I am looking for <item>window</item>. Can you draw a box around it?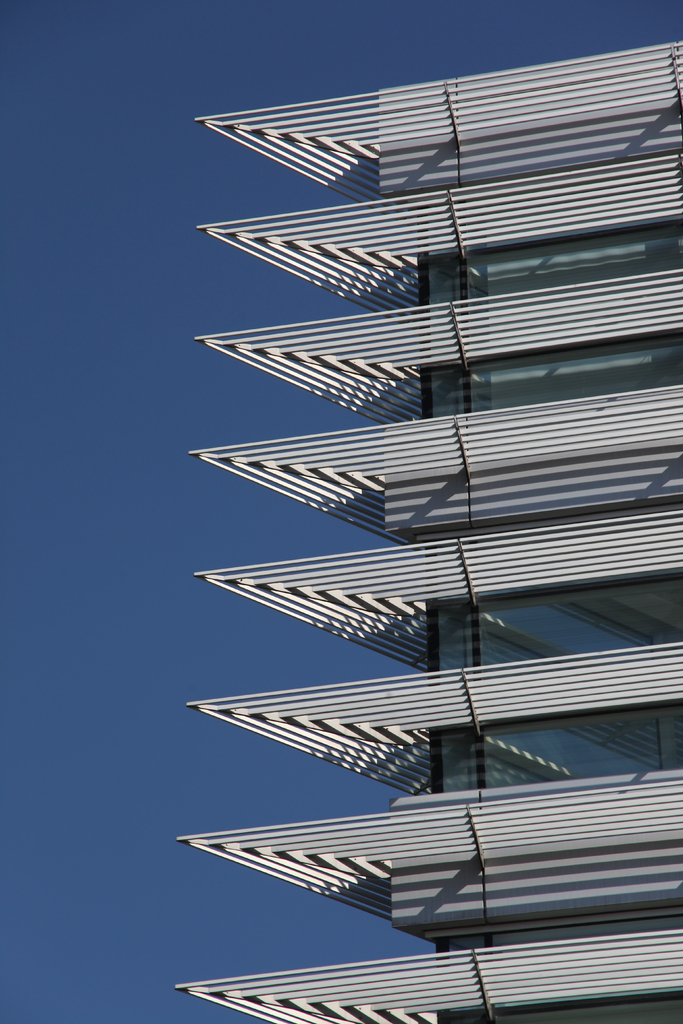
Sure, the bounding box is 422, 323, 682, 423.
